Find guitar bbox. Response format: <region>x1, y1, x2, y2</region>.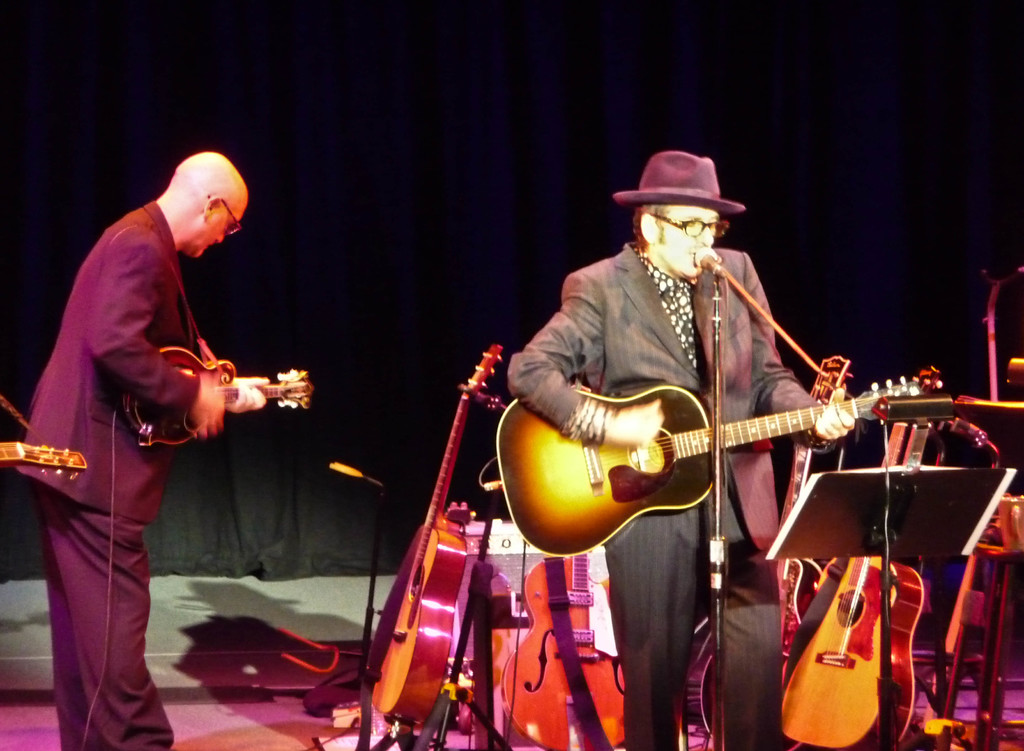
<region>771, 366, 948, 750</region>.
